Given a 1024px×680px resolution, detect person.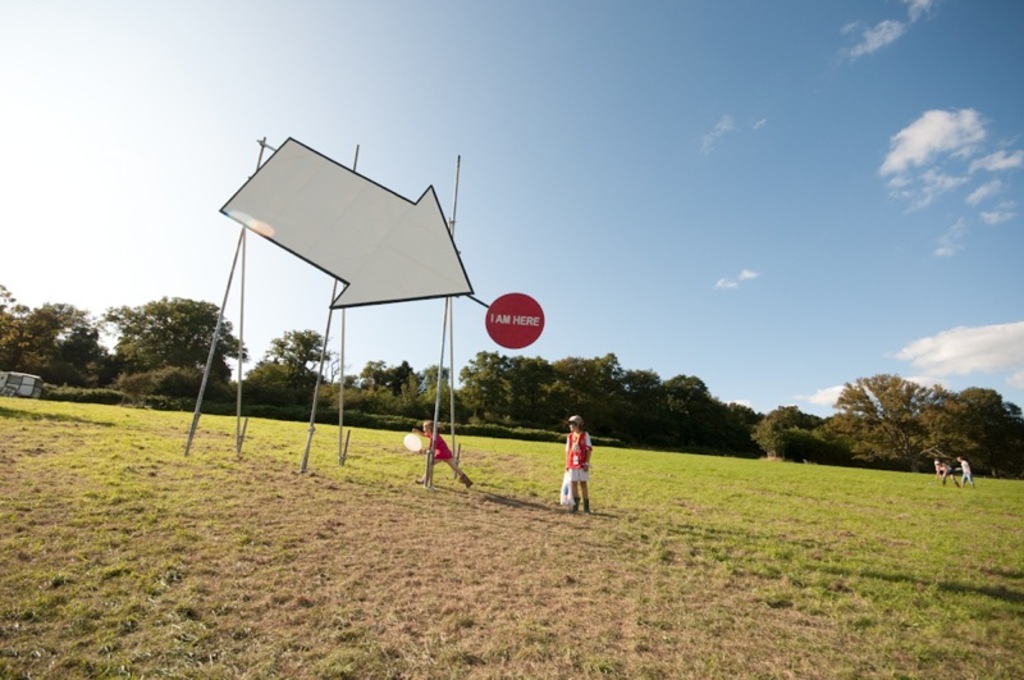
box(927, 458, 959, 485).
